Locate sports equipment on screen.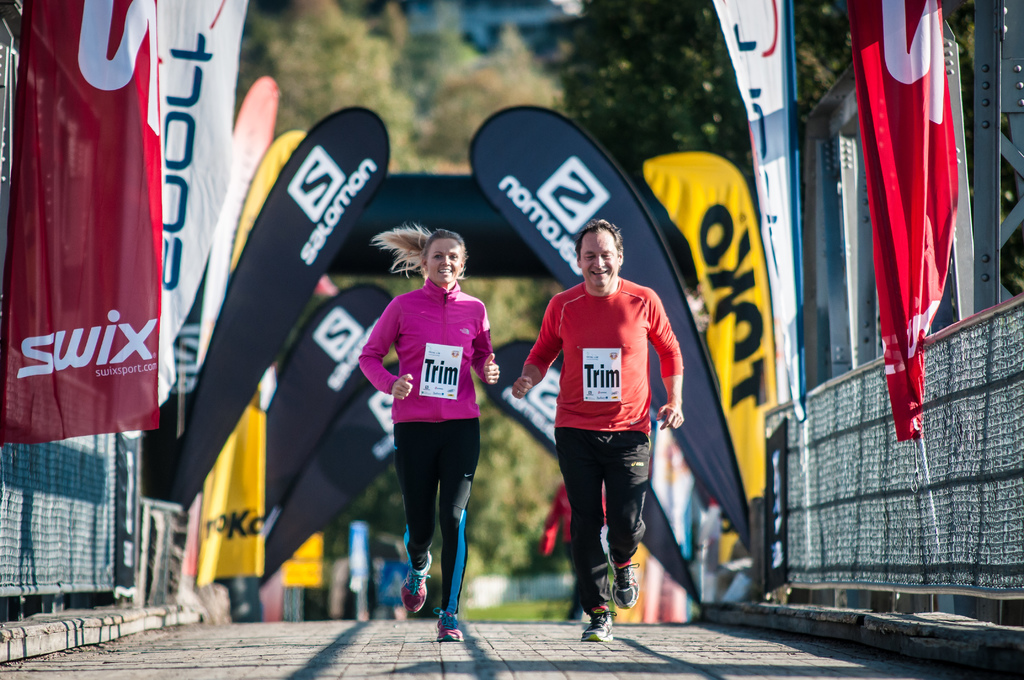
On screen at detection(613, 551, 642, 611).
